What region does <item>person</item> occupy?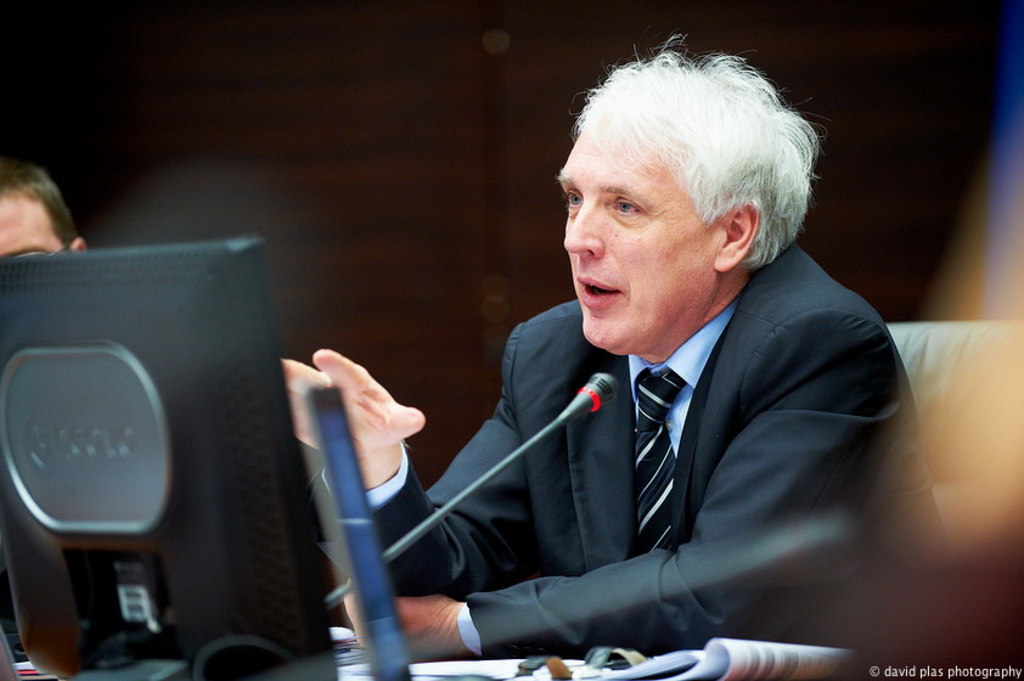
0 157 88 266.
